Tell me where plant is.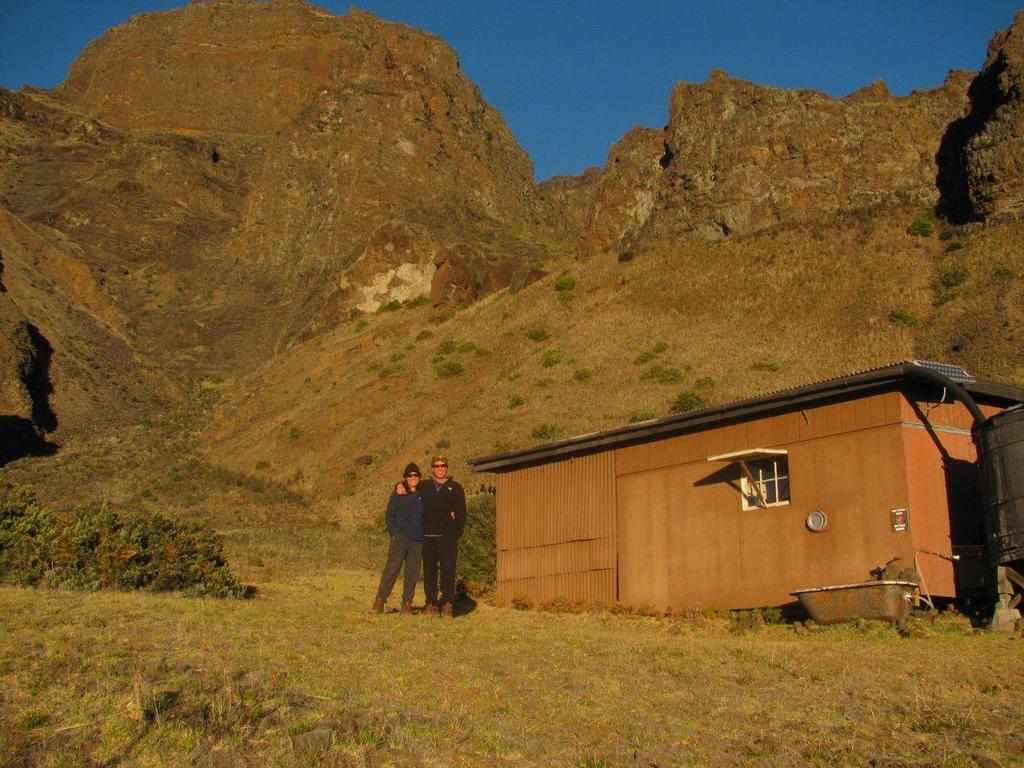
plant is at x1=901 y1=214 x2=934 y2=234.
